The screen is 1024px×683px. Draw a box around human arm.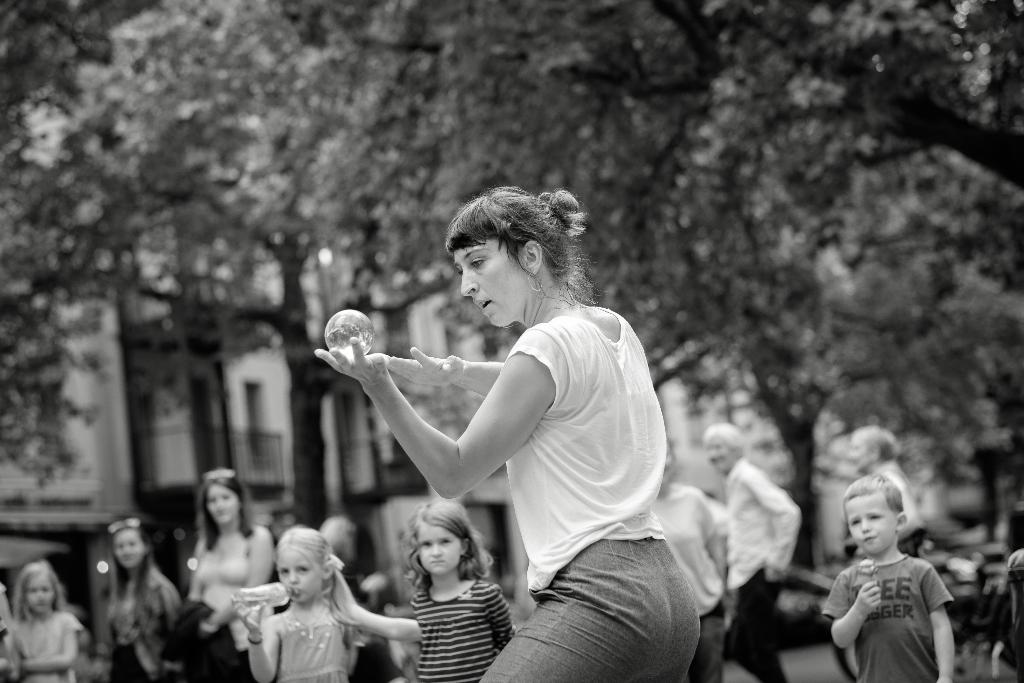
<region>815, 566, 884, 646</region>.
